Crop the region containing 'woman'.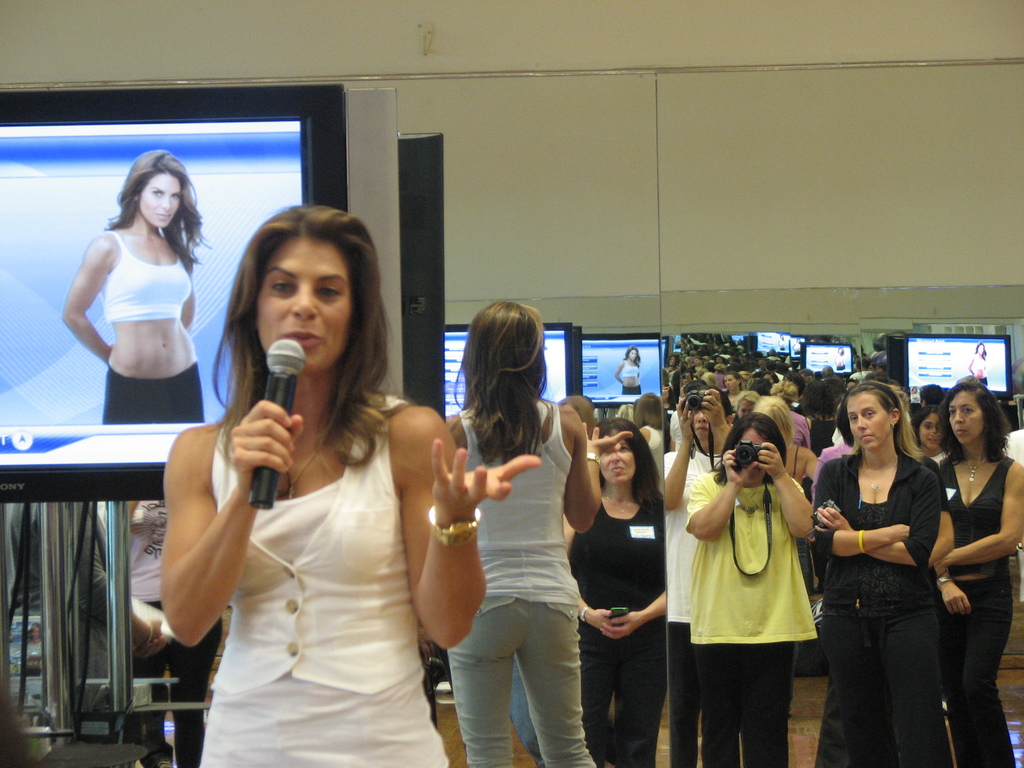
Crop region: l=62, t=149, r=211, b=423.
